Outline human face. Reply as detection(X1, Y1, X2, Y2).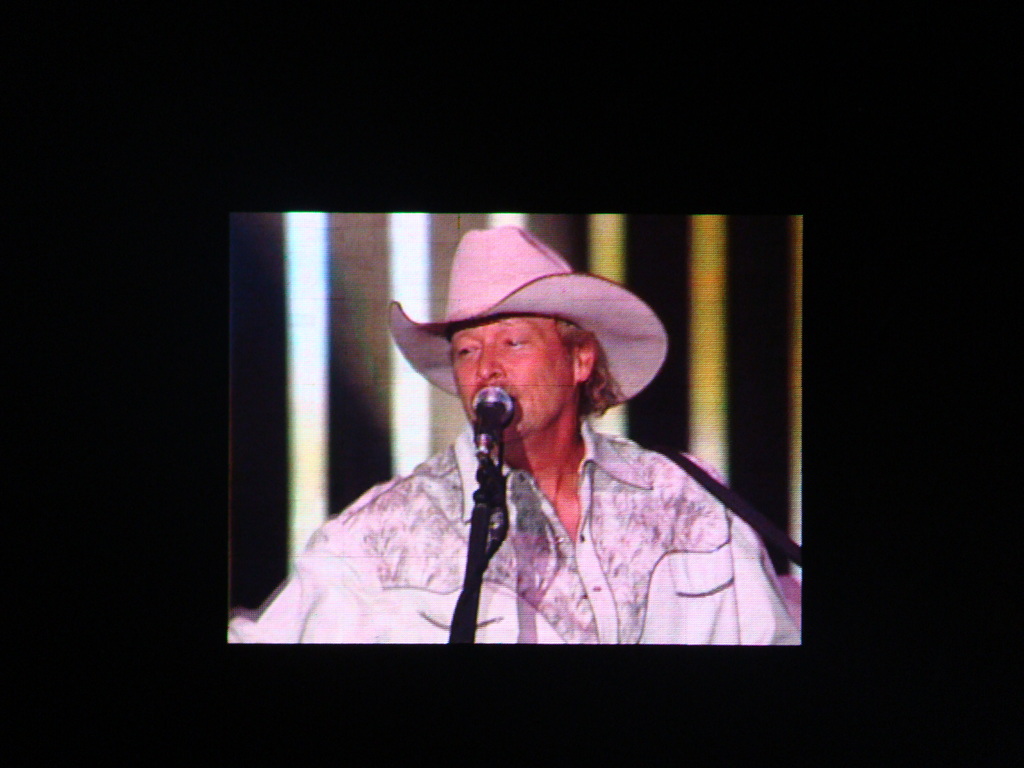
detection(447, 312, 575, 442).
